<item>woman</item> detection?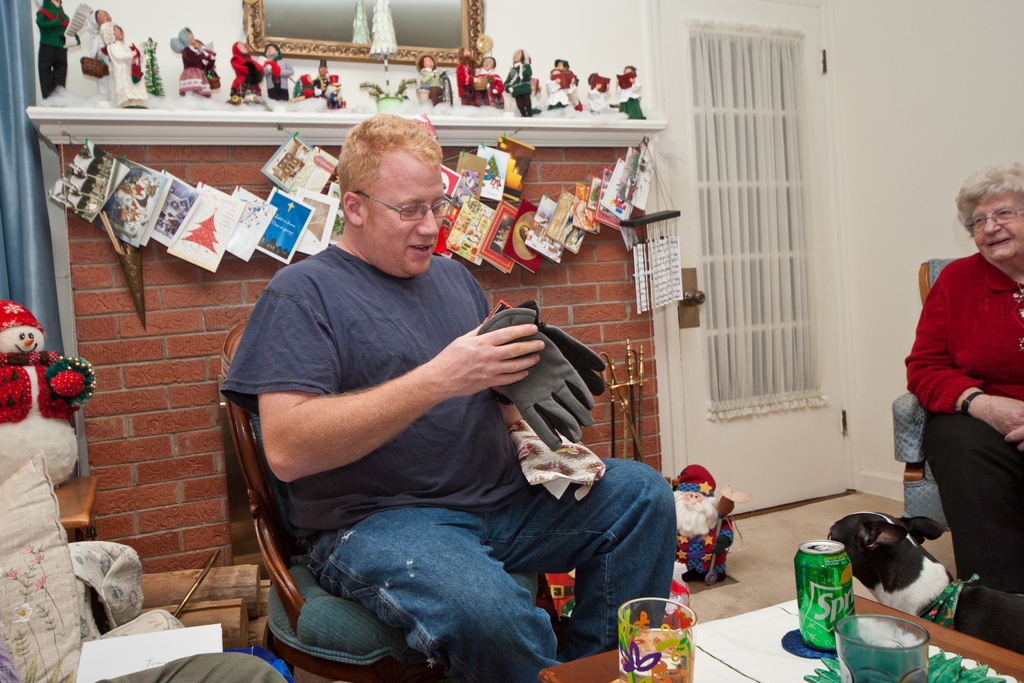
100, 22, 148, 106
